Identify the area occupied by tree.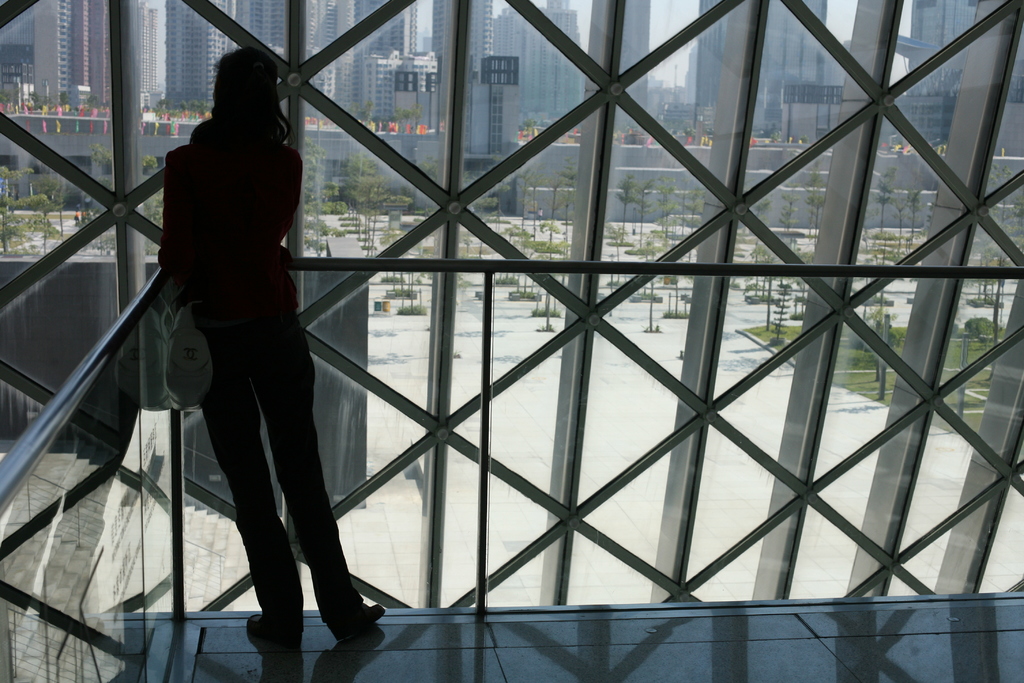
Area: {"left": 516, "top": 168, "right": 534, "bottom": 235}.
